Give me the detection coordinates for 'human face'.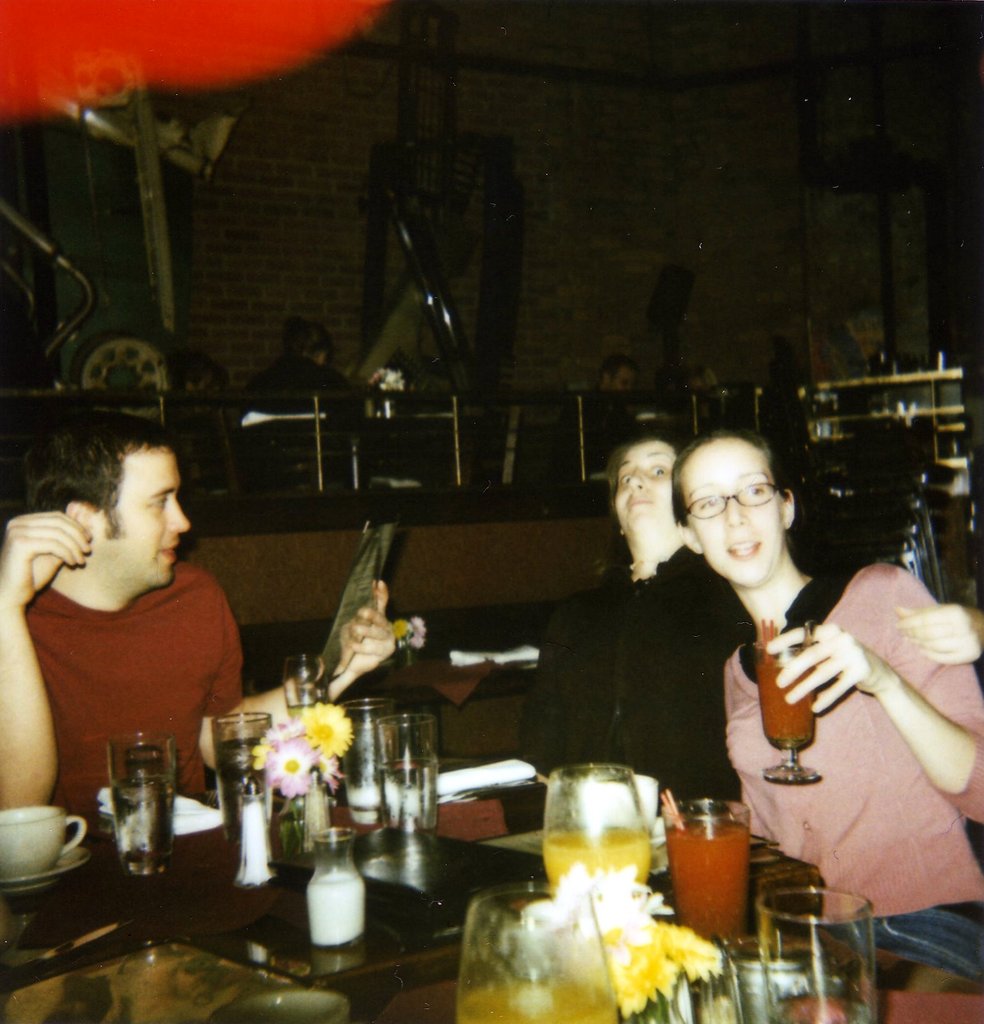
locate(95, 445, 191, 584).
